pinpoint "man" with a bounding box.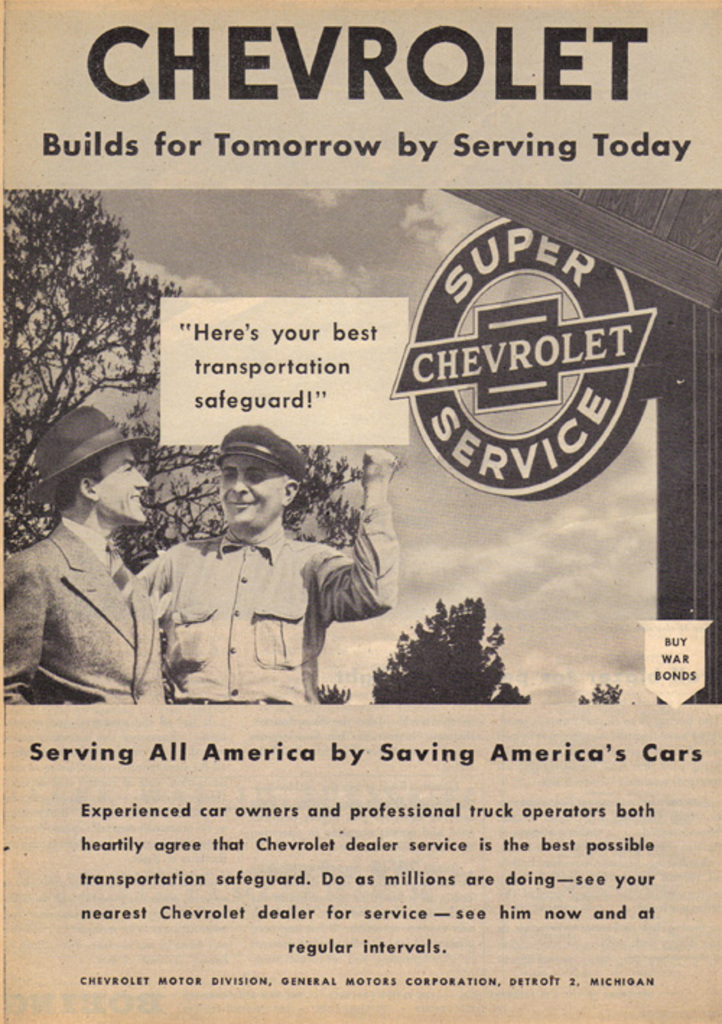
(142, 423, 400, 698).
